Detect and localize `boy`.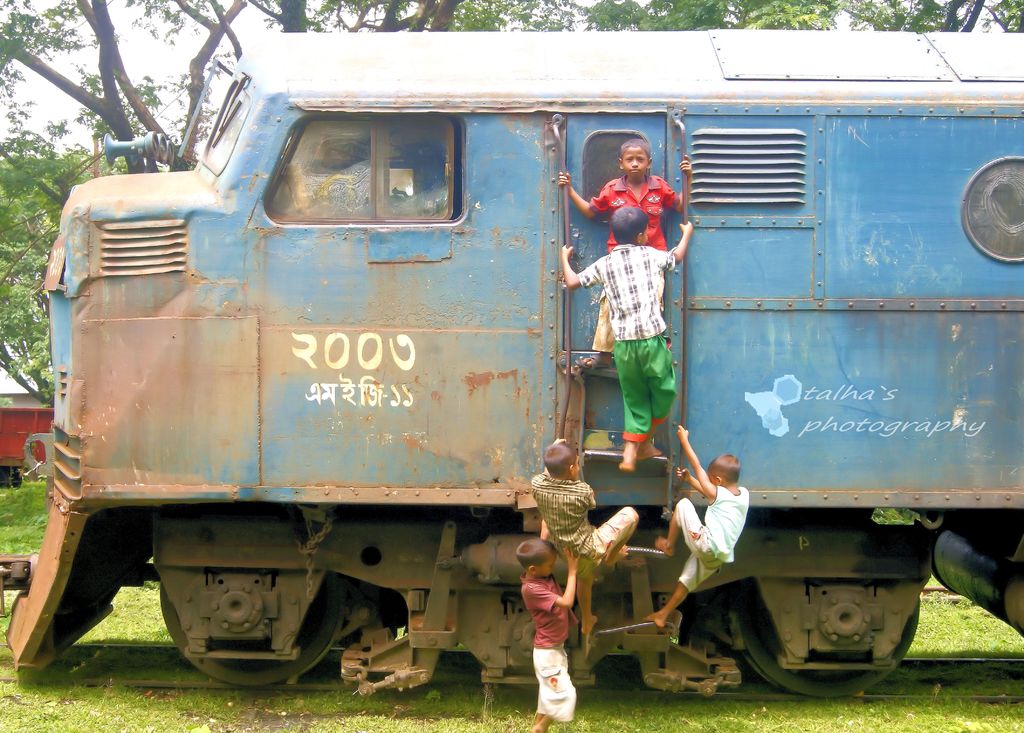
Localized at box=[557, 138, 693, 370].
